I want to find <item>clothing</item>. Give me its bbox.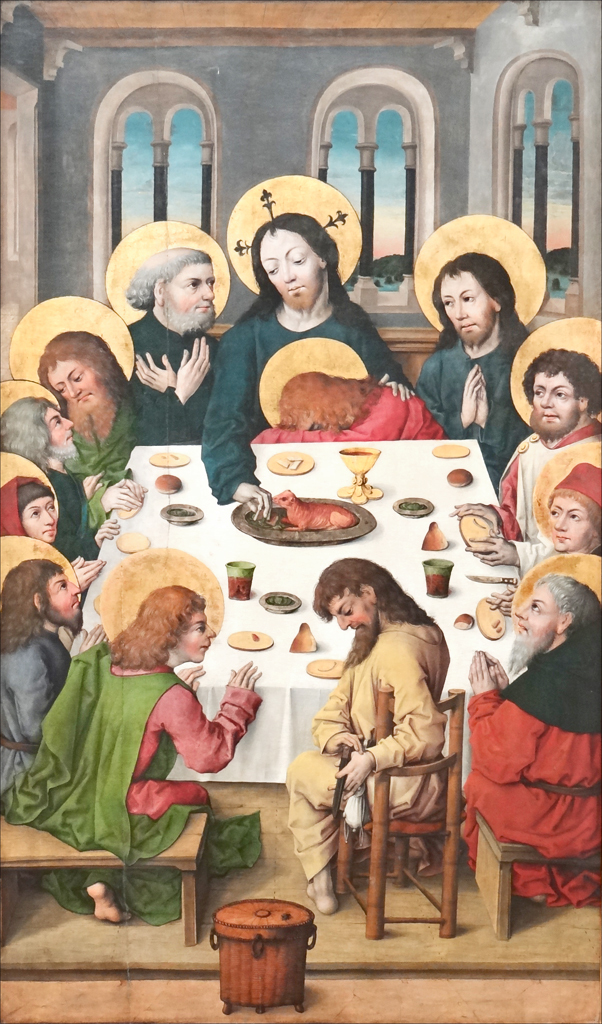
<box>280,627,461,881</box>.
